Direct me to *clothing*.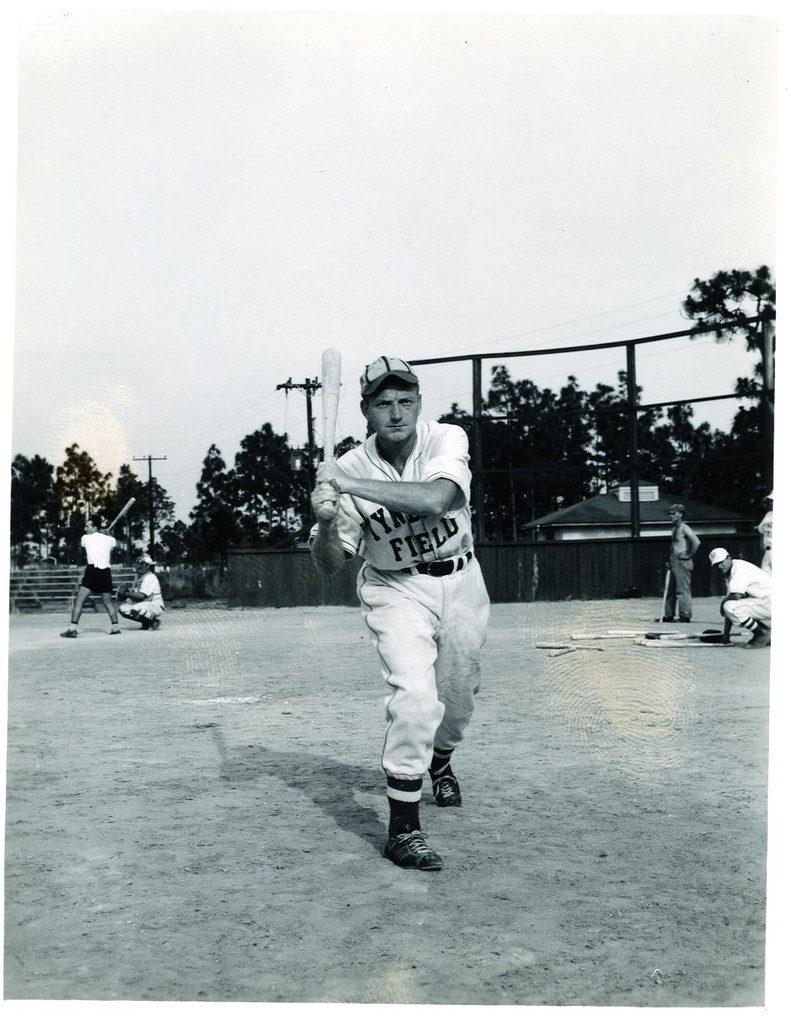
Direction: bbox=(80, 531, 113, 571).
